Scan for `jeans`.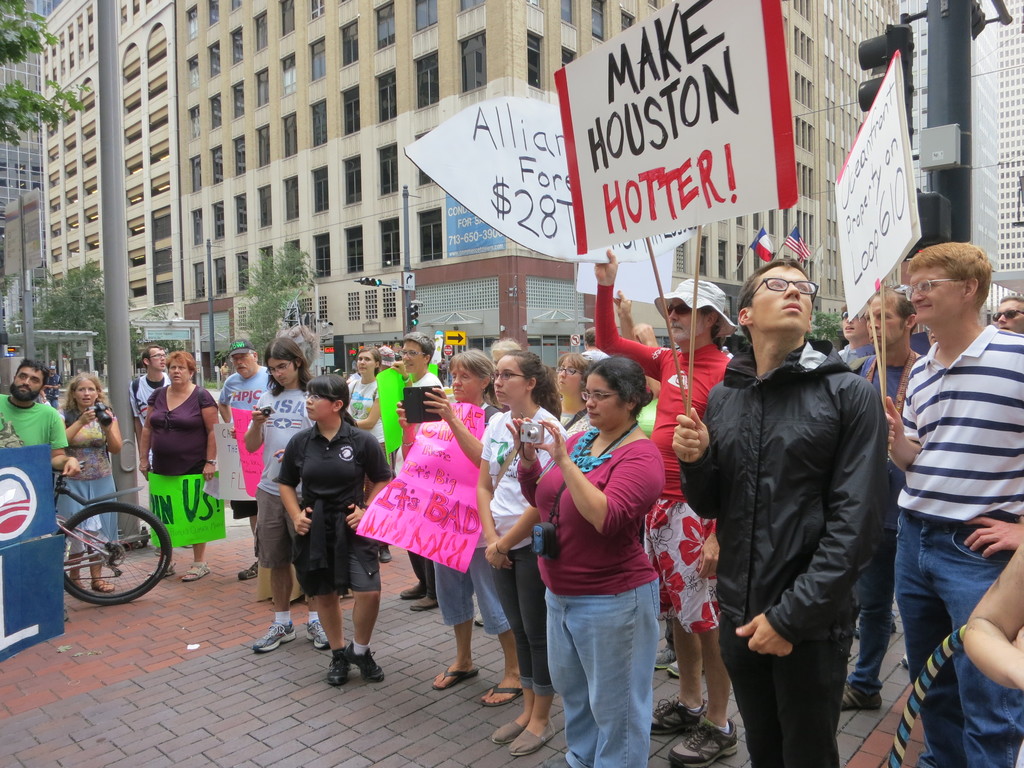
Scan result: [left=534, top=581, right=665, bottom=757].
